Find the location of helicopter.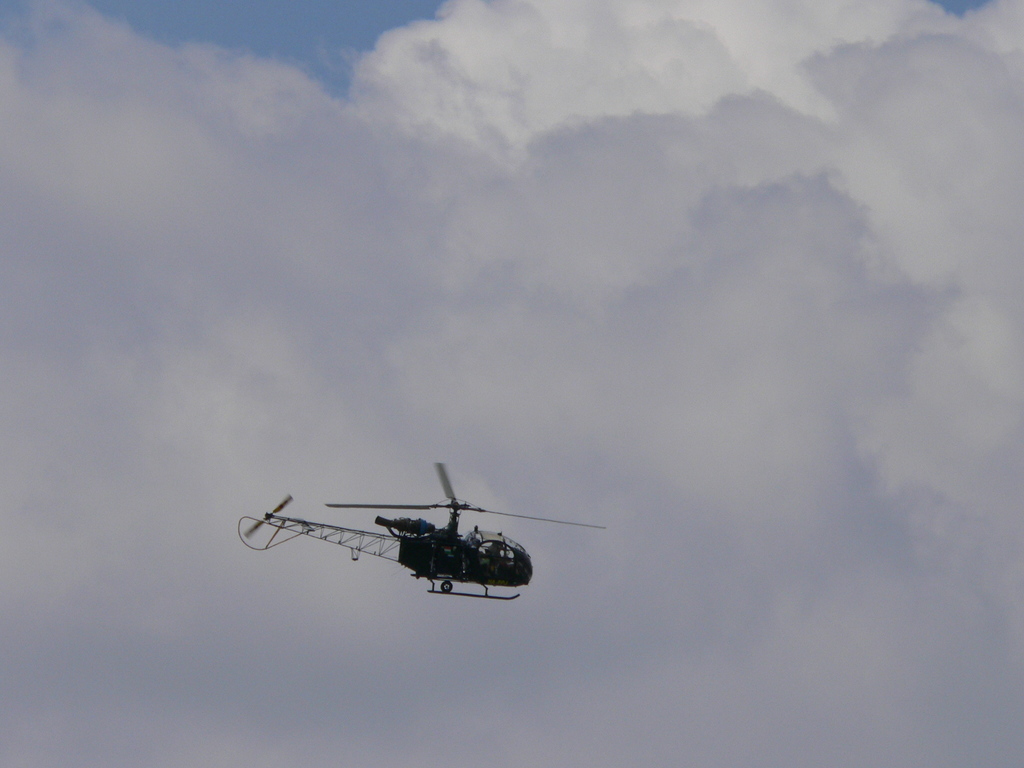
Location: [left=237, top=464, right=606, bottom=601].
